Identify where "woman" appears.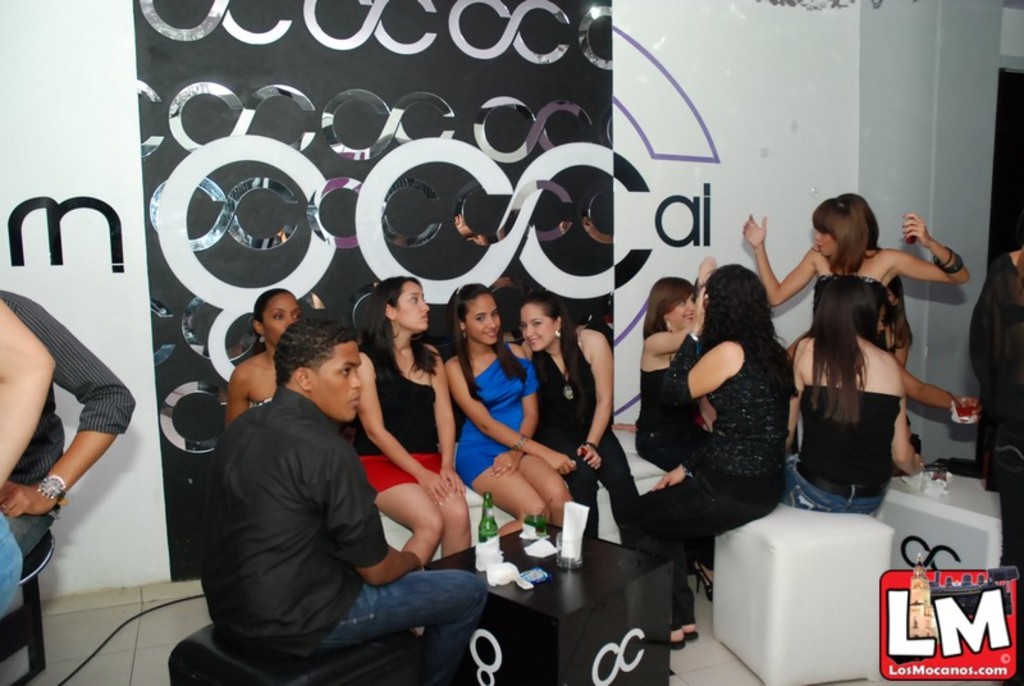
Appears at [left=513, top=287, right=639, bottom=538].
